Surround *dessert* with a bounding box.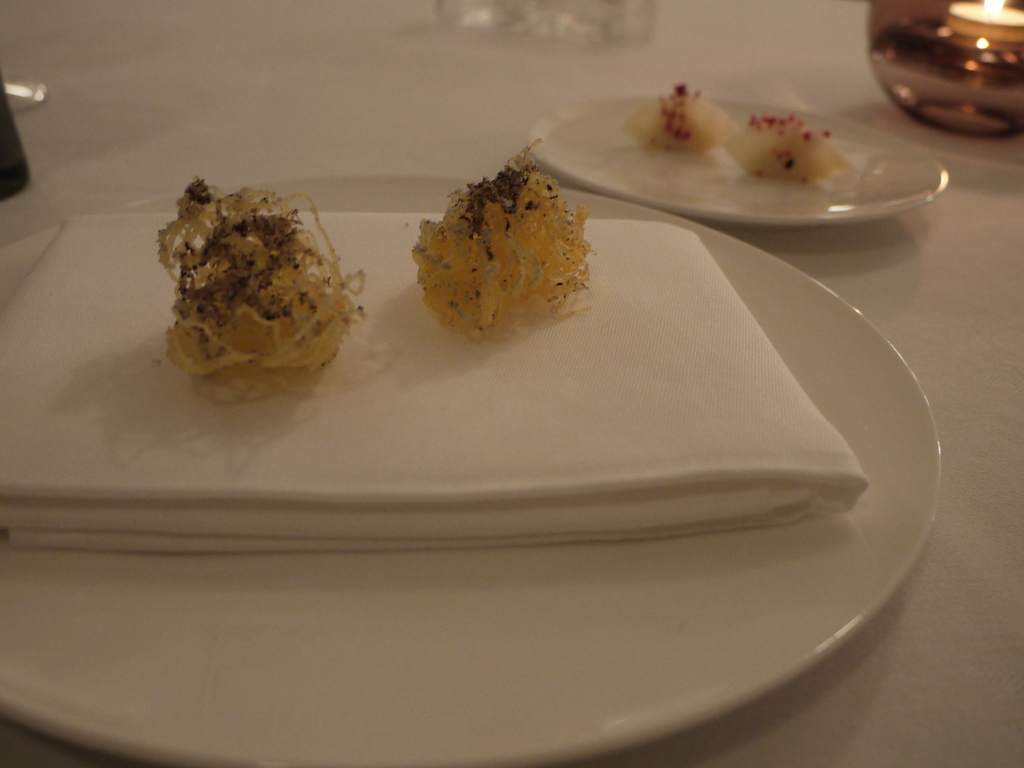
(410,140,593,343).
